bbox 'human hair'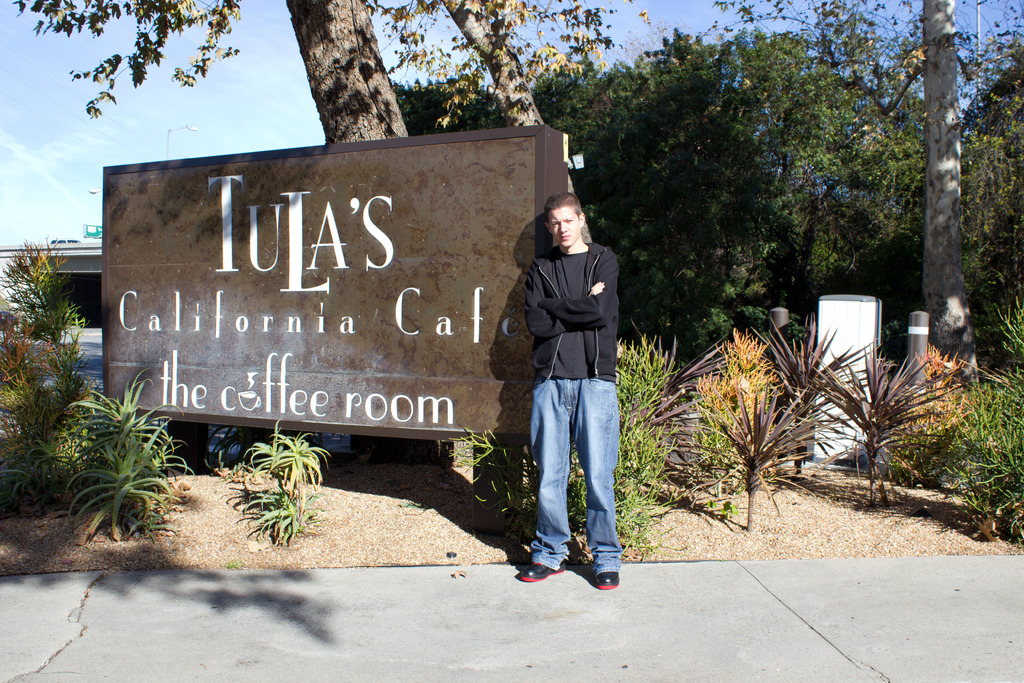
detection(541, 189, 588, 230)
